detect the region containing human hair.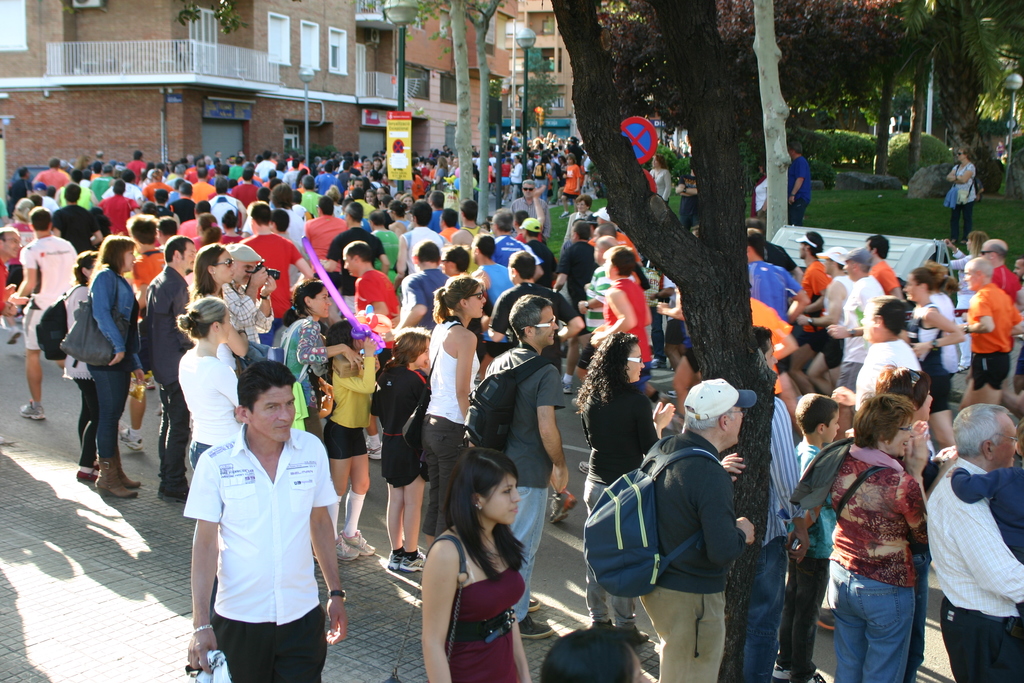
[x1=801, y1=231, x2=826, y2=256].
